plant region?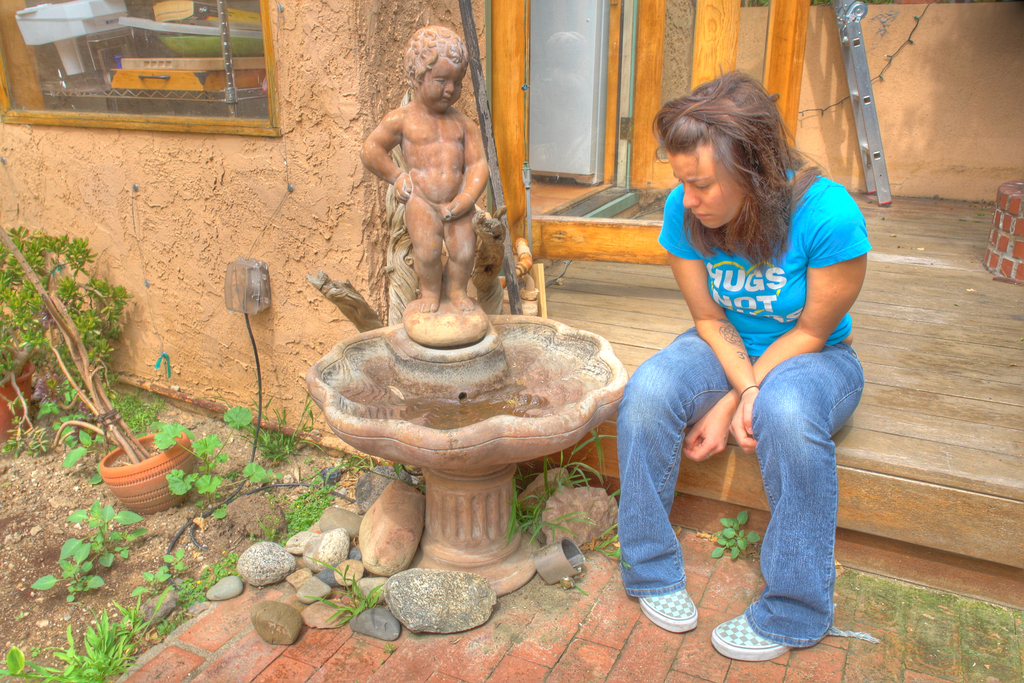
[x1=40, y1=607, x2=144, y2=682]
